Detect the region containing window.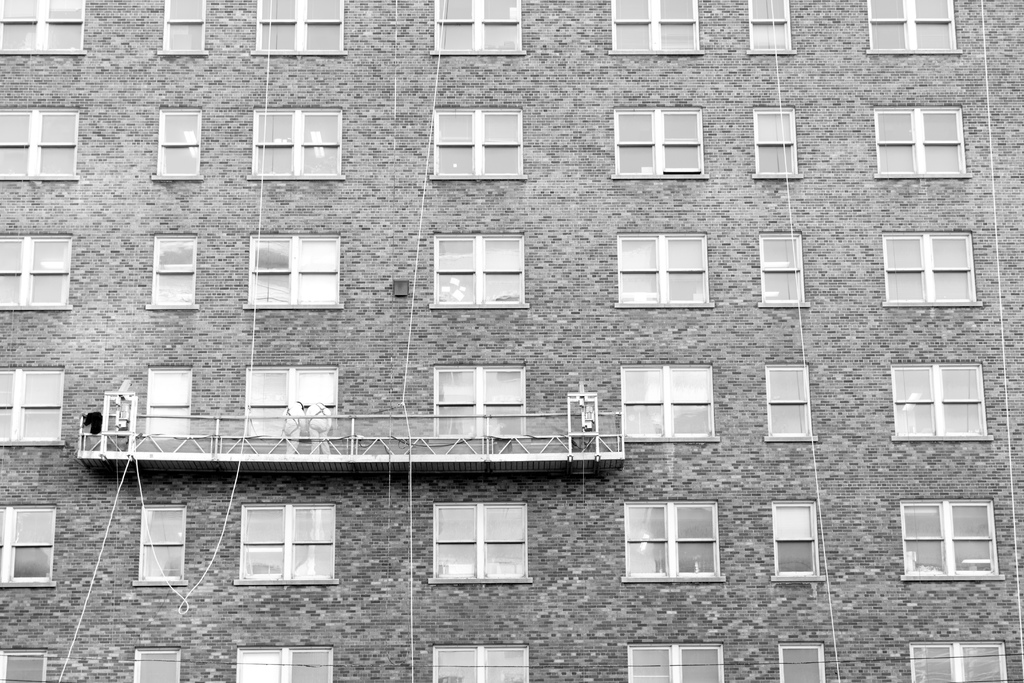
locate(145, 234, 200, 310).
